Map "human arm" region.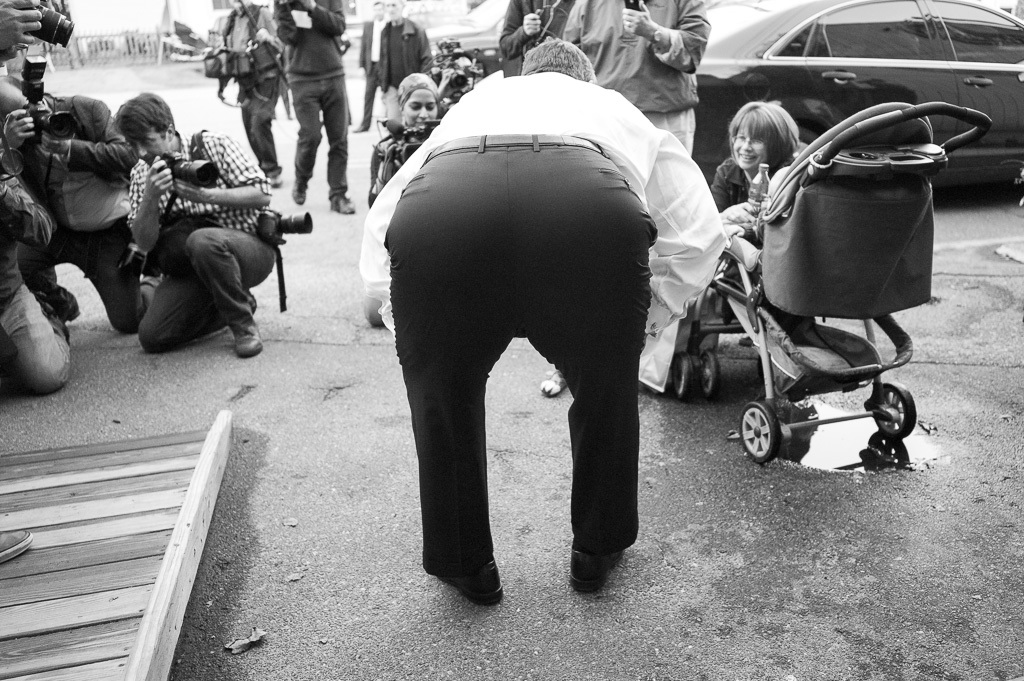
Mapped to box=[269, 1, 304, 43].
